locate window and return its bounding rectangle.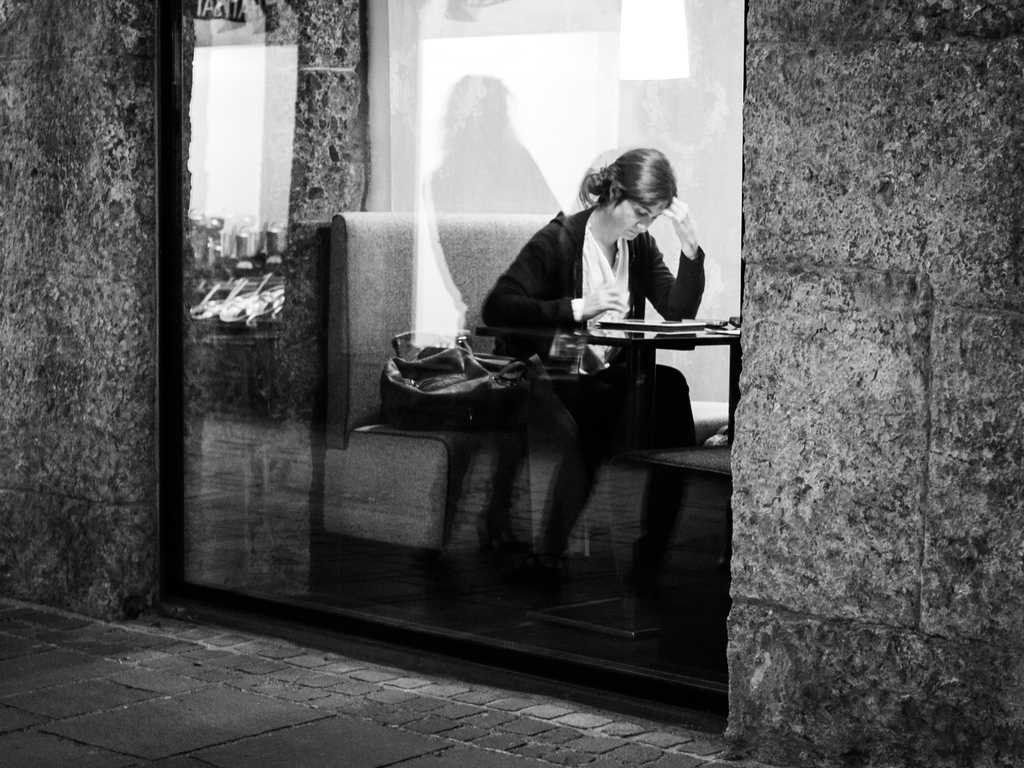
(x1=163, y1=0, x2=762, y2=691).
